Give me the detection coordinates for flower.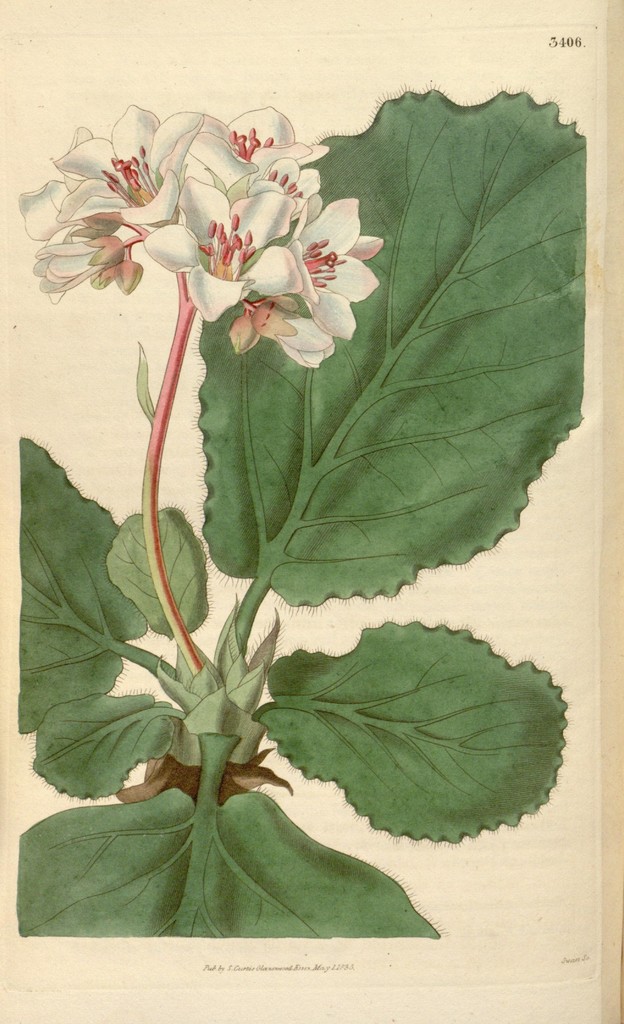
52, 101, 202, 227.
